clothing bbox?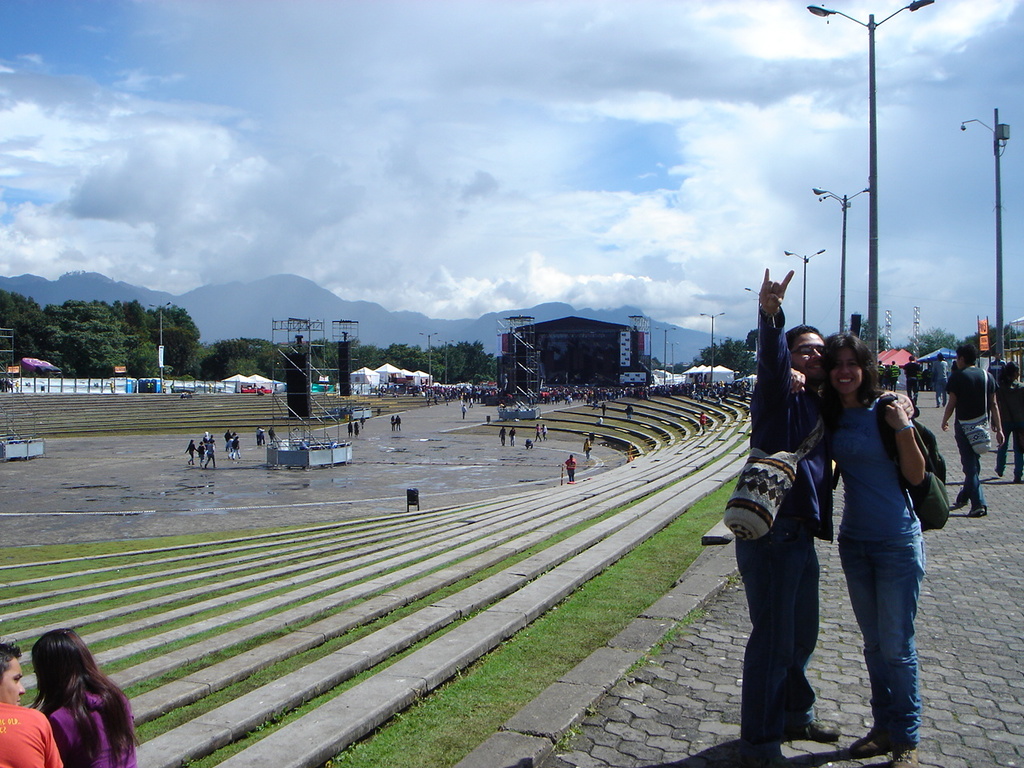
260:427:266:442
